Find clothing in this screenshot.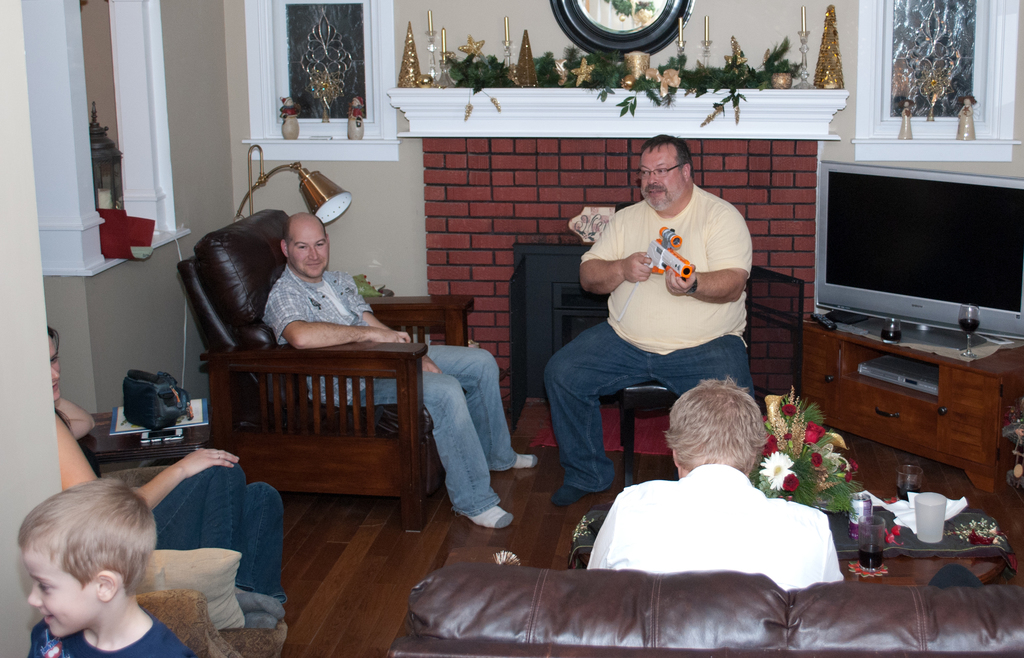
The bounding box for clothing is 56 406 289 624.
